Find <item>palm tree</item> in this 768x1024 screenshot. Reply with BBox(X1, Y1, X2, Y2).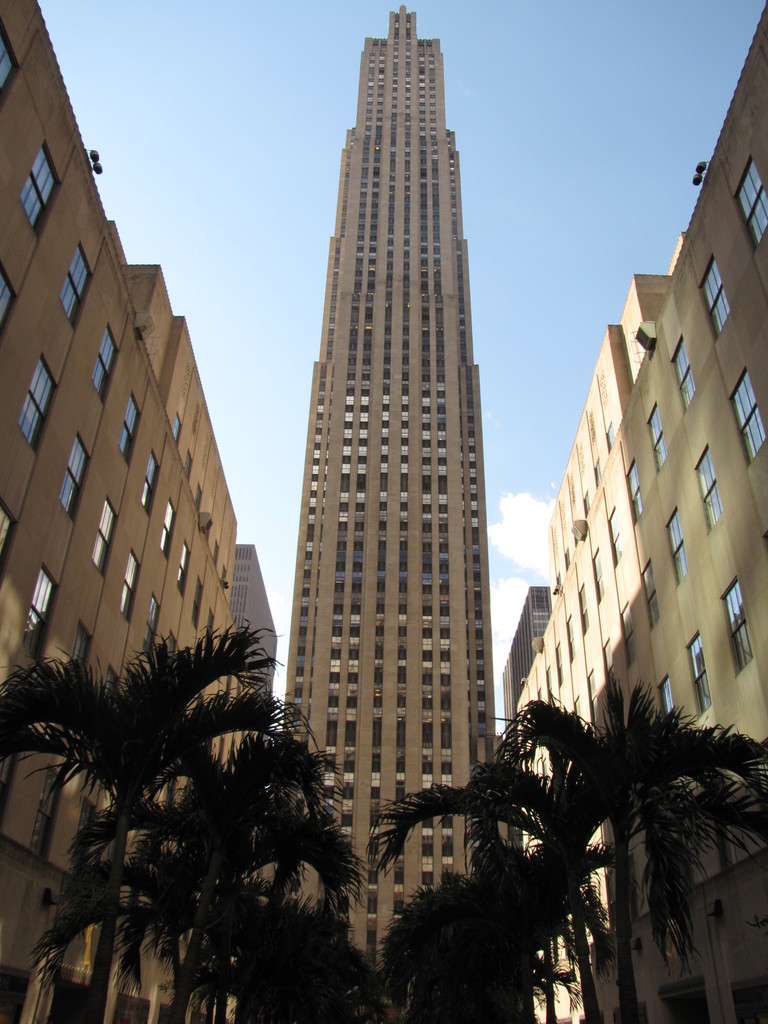
BBox(224, 792, 364, 1018).
